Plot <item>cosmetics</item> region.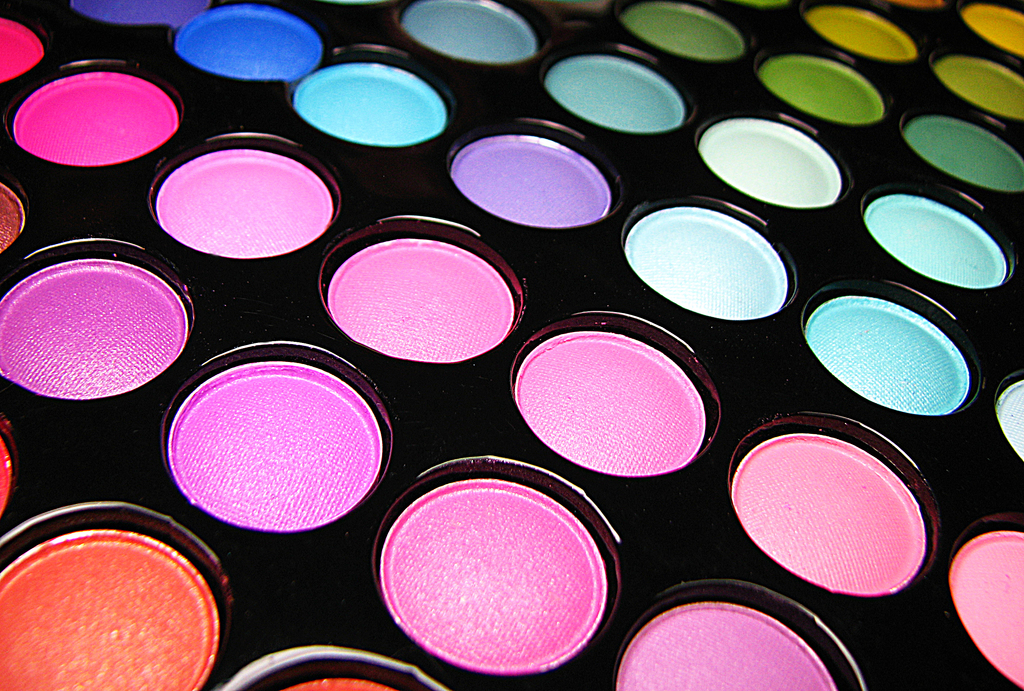
Plotted at [159, 147, 338, 257].
